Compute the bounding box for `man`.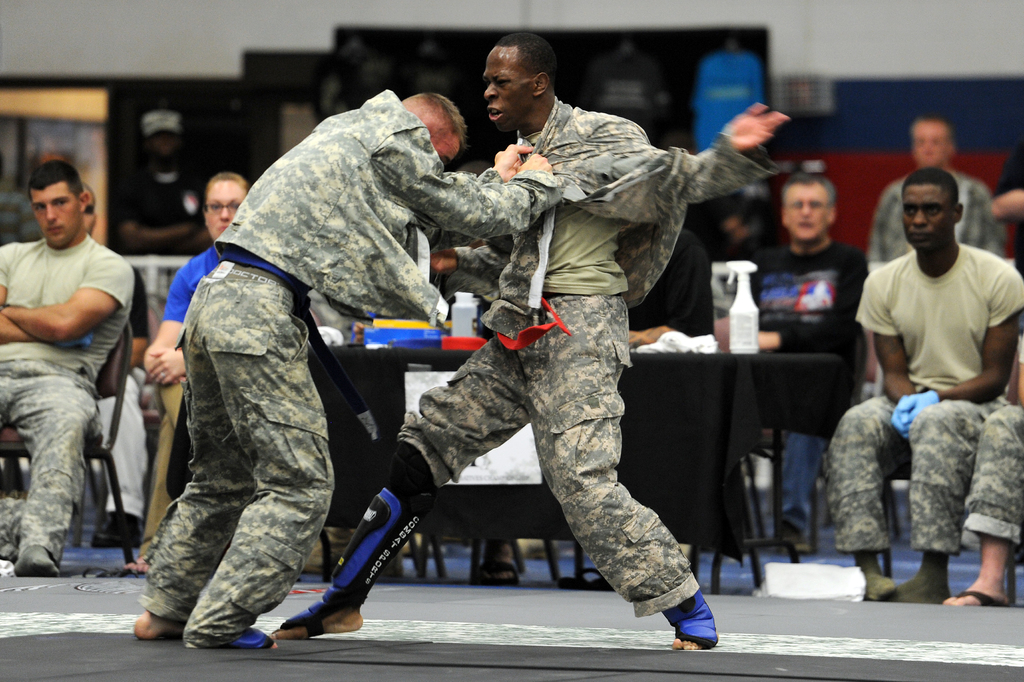
{"x1": 863, "y1": 110, "x2": 1010, "y2": 254}.
